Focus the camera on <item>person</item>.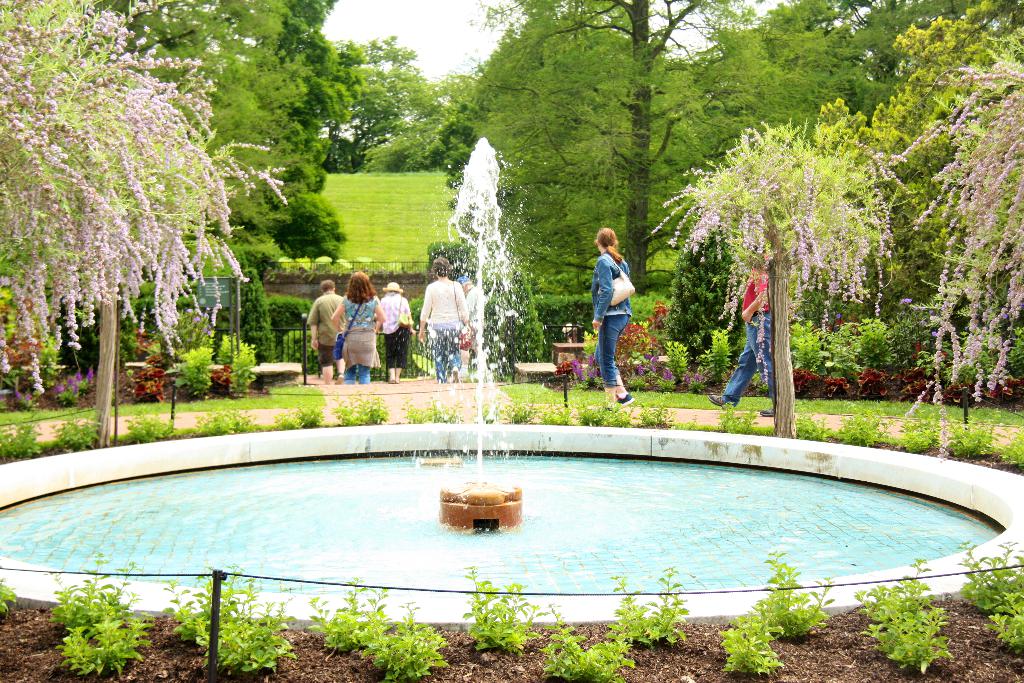
Focus region: left=587, top=227, right=634, bottom=411.
